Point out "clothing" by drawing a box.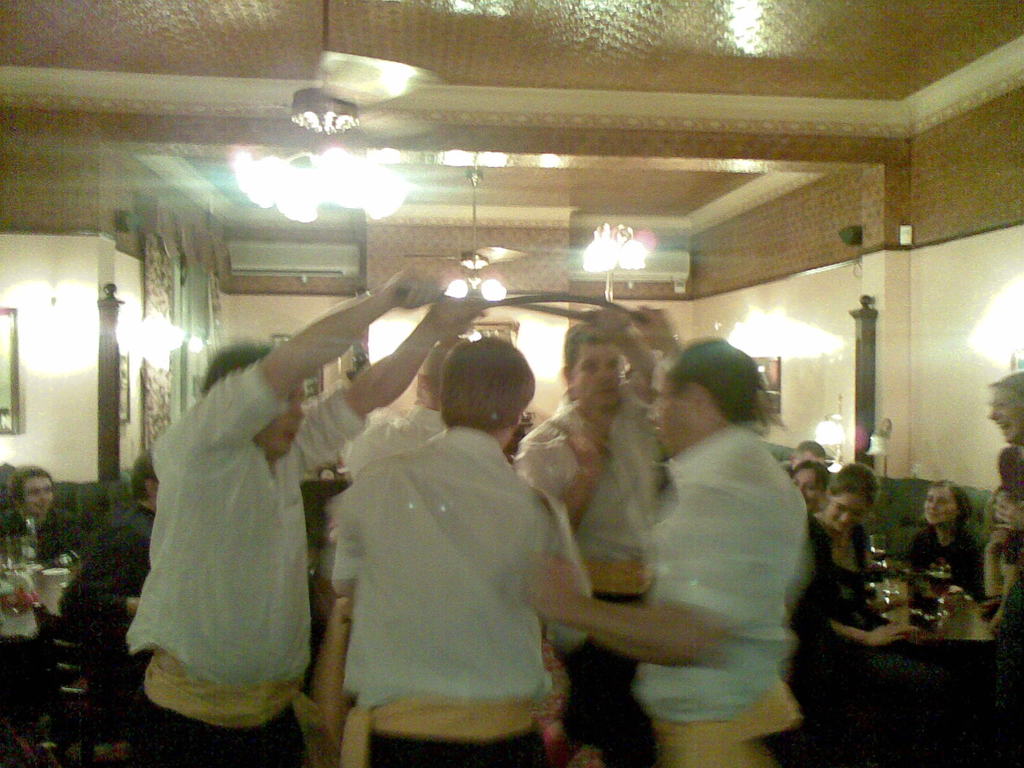
{"left": 346, "top": 408, "right": 447, "bottom": 481}.
